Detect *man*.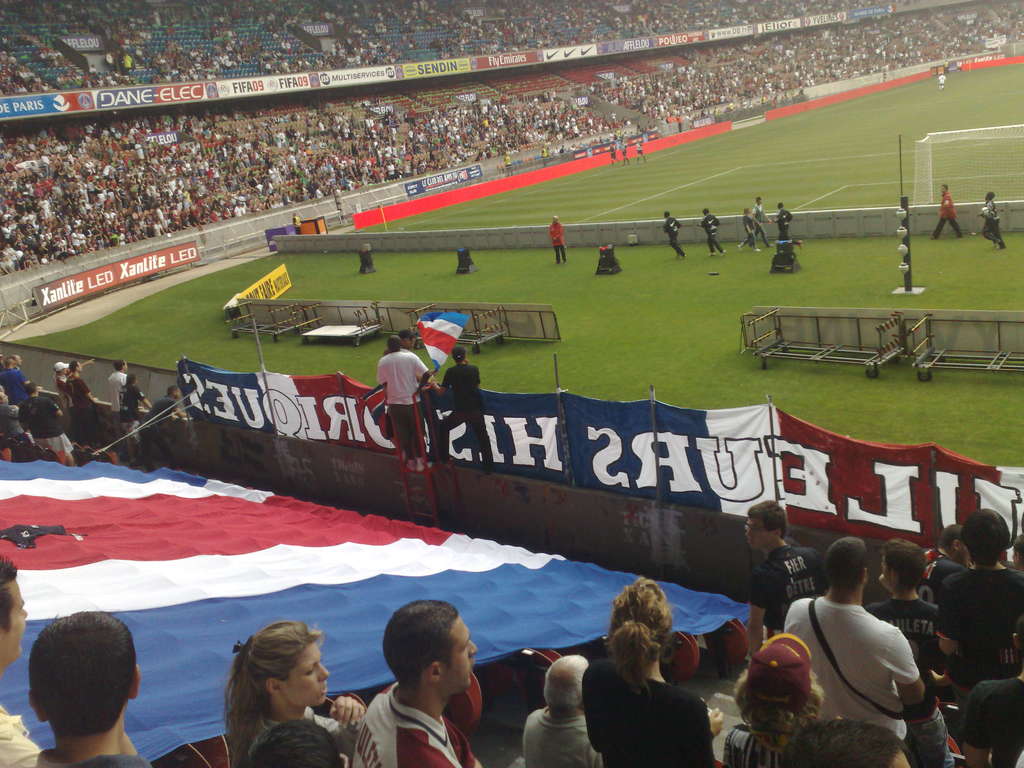
Detected at <bbox>753, 195, 769, 245</bbox>.
